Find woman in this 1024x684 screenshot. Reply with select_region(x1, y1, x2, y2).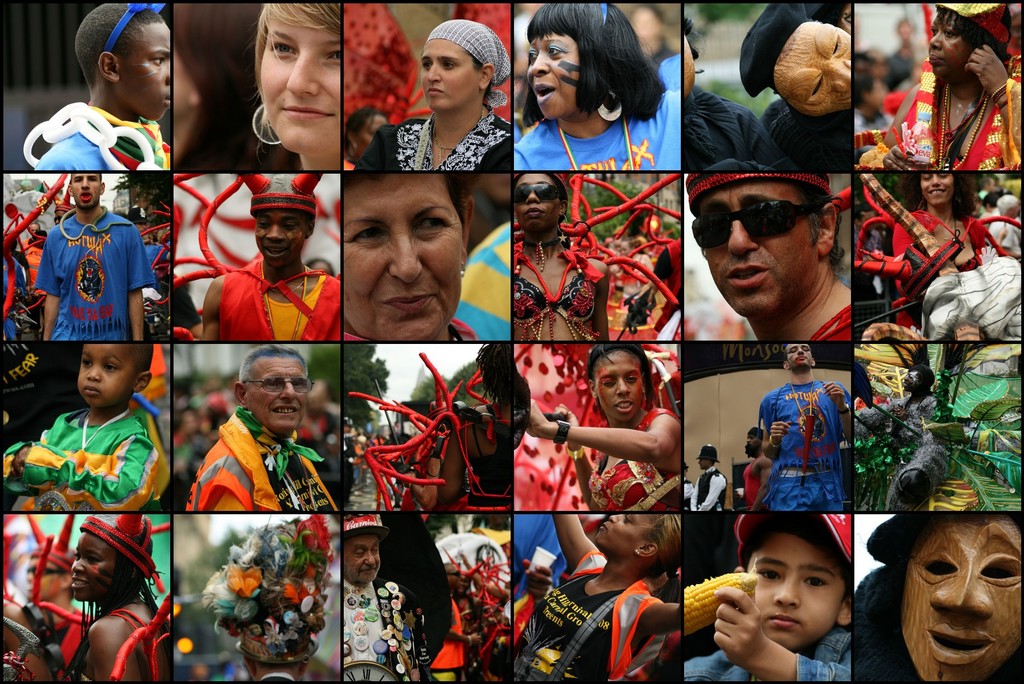
select_region(860, 0, 1023, 171).
